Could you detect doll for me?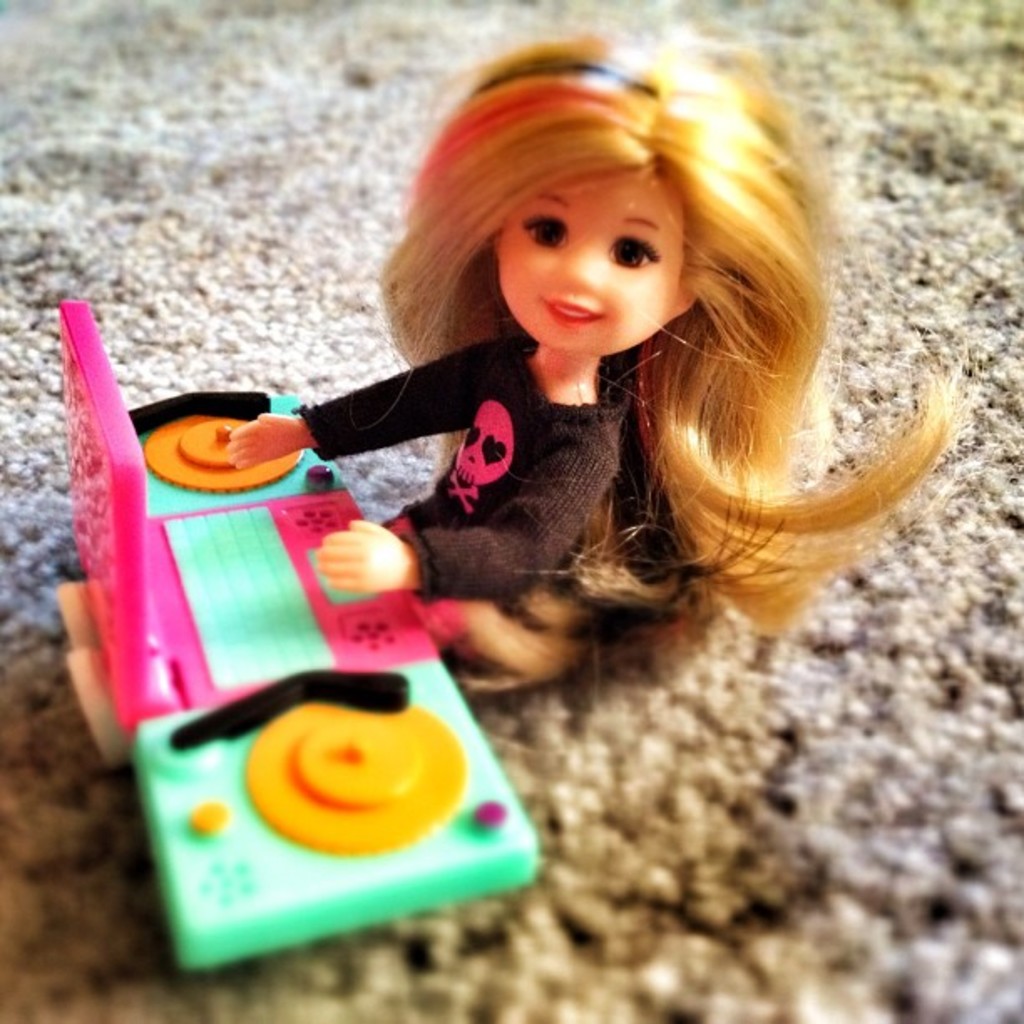
Detection result: 244 47 934 810.
